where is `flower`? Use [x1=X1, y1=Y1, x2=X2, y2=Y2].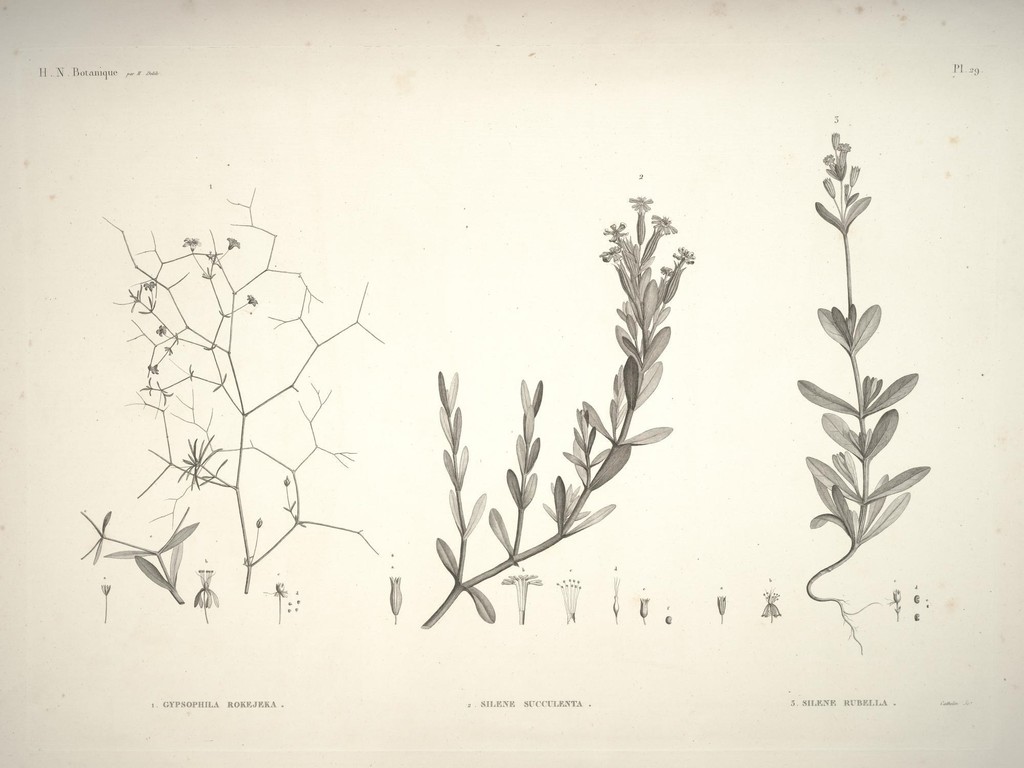
[x1=674, y1=241, x2=700, y2=269].
